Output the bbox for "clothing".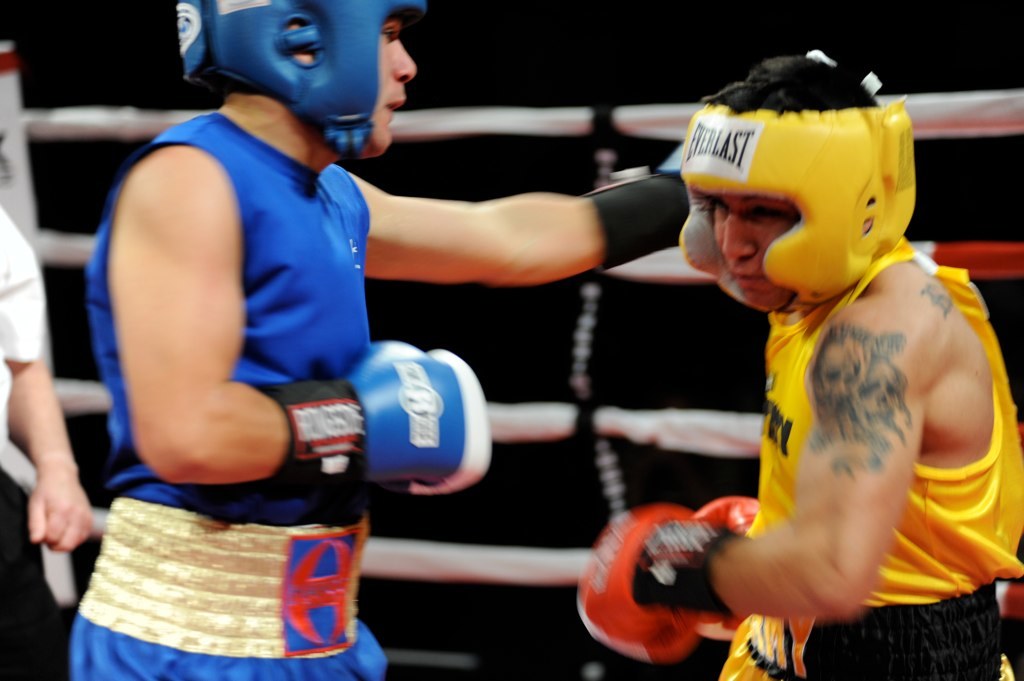
0 208 47 448.
